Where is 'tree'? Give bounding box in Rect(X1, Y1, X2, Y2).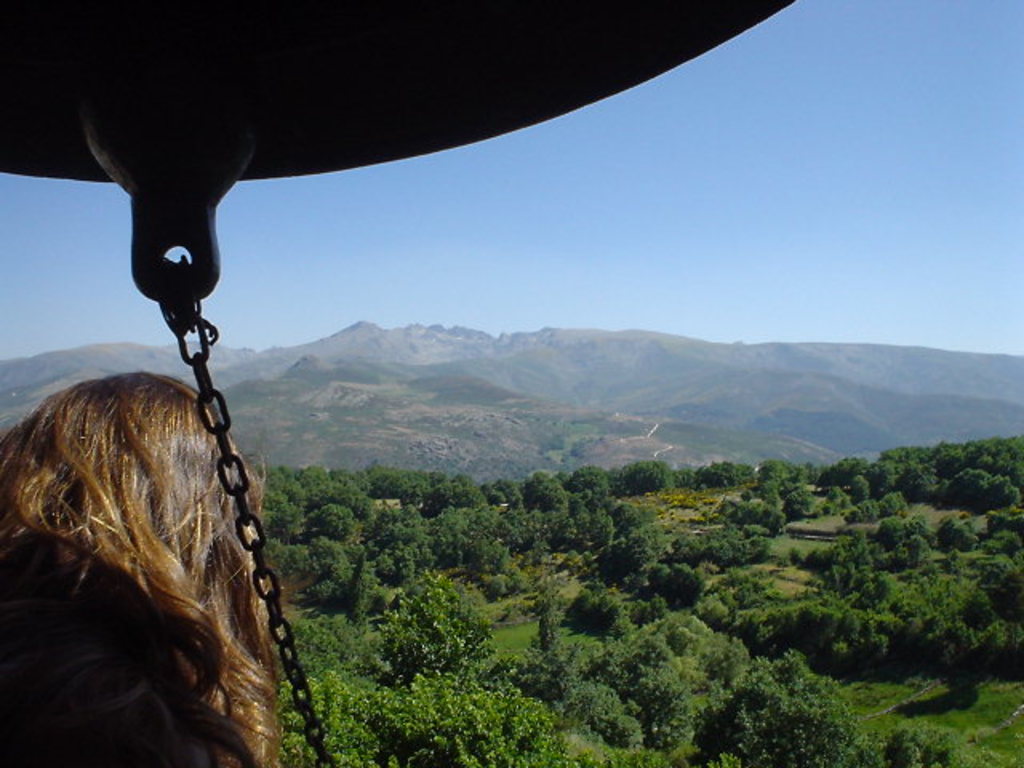
Rect(627, 464, 680, 491).
